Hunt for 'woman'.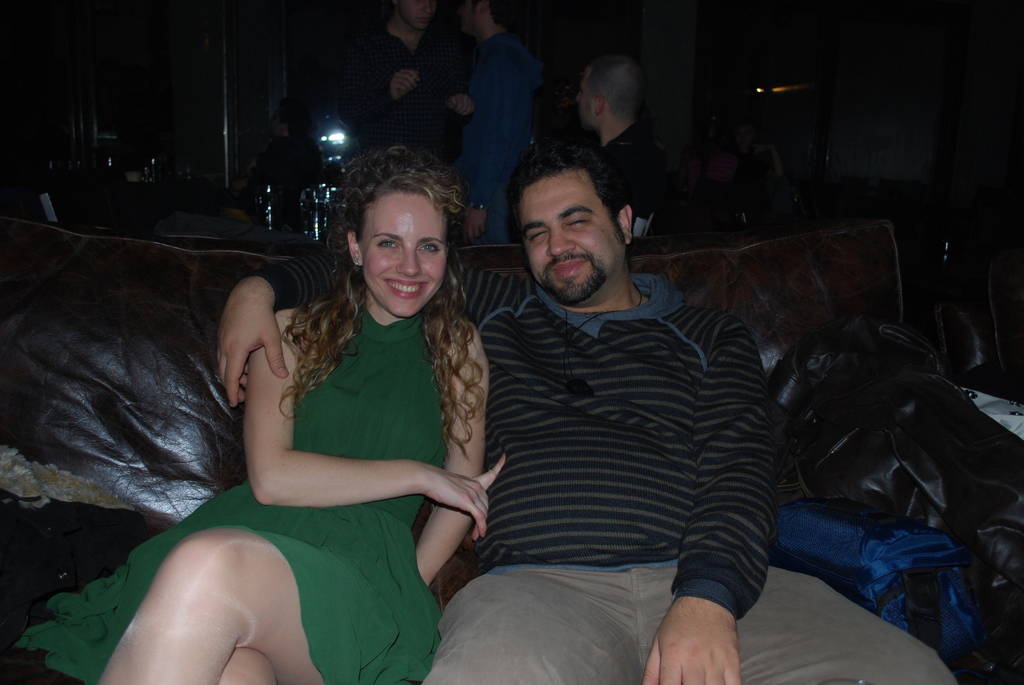
Hunted down at l=79, t=159, r=508, b=684.
